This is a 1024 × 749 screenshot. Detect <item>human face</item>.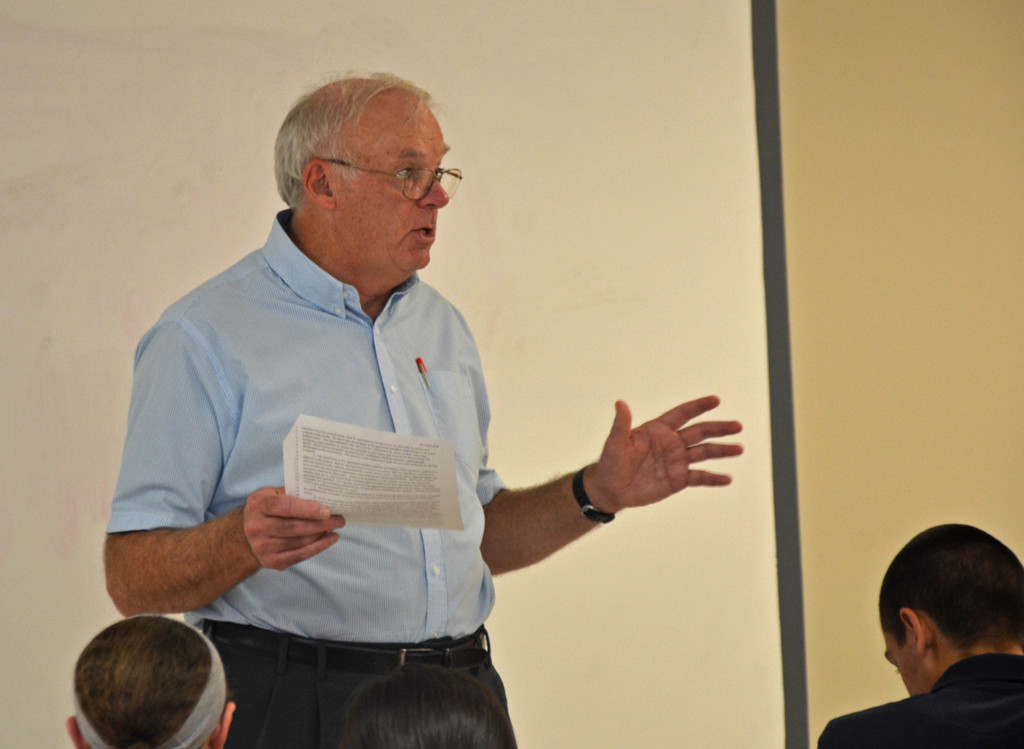
BBox(878, 625, 932, 695).
